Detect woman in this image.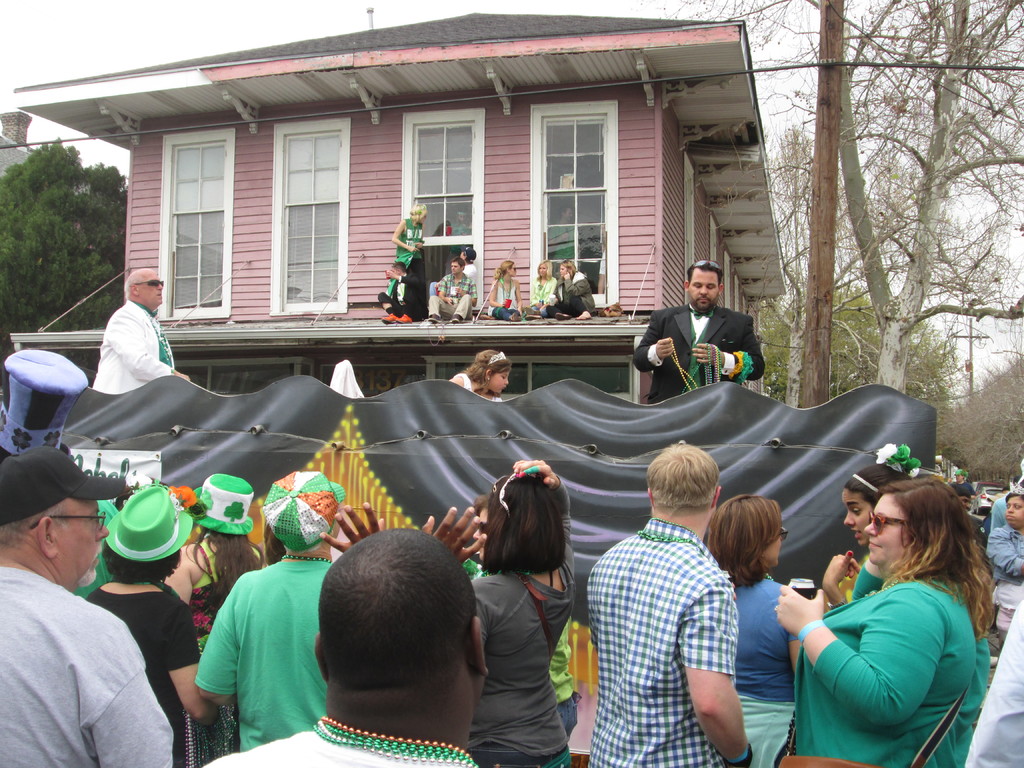
Detection: <region>460, 456, 570, 767</region>.
